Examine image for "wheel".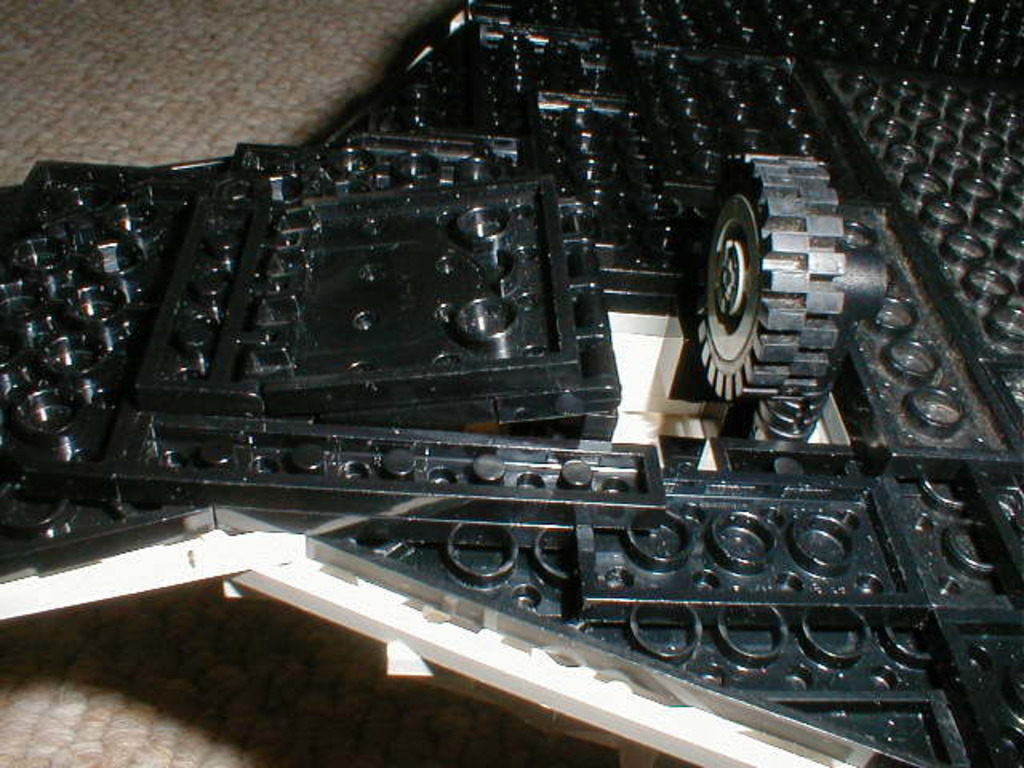
Examination result: (680,136,845,402).
